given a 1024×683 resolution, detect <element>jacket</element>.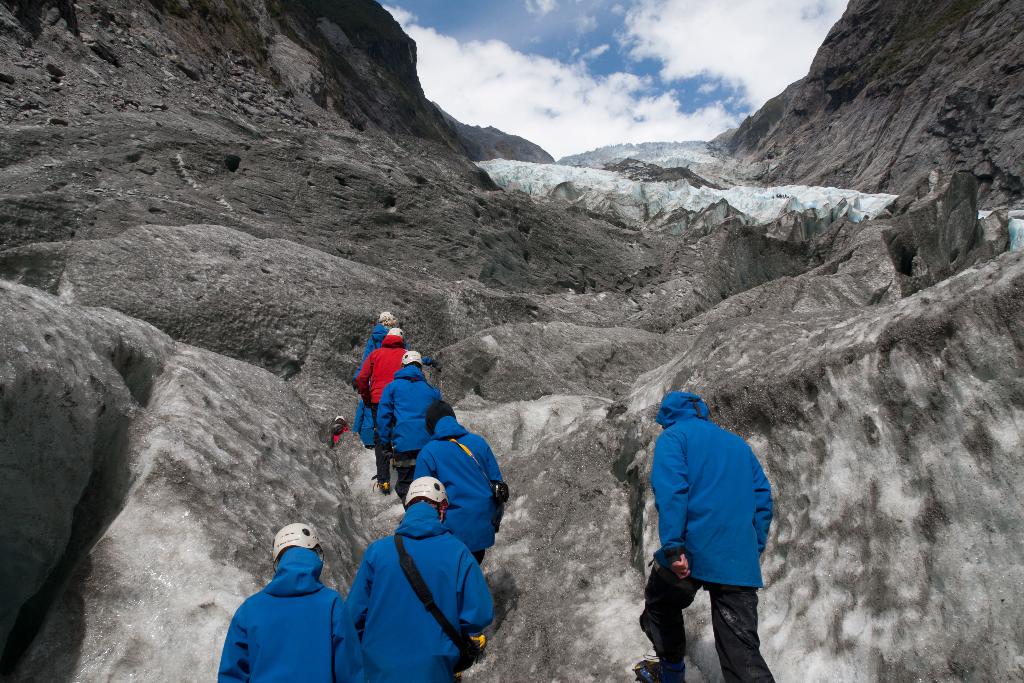
select_region(373, 363, 438, 450).
